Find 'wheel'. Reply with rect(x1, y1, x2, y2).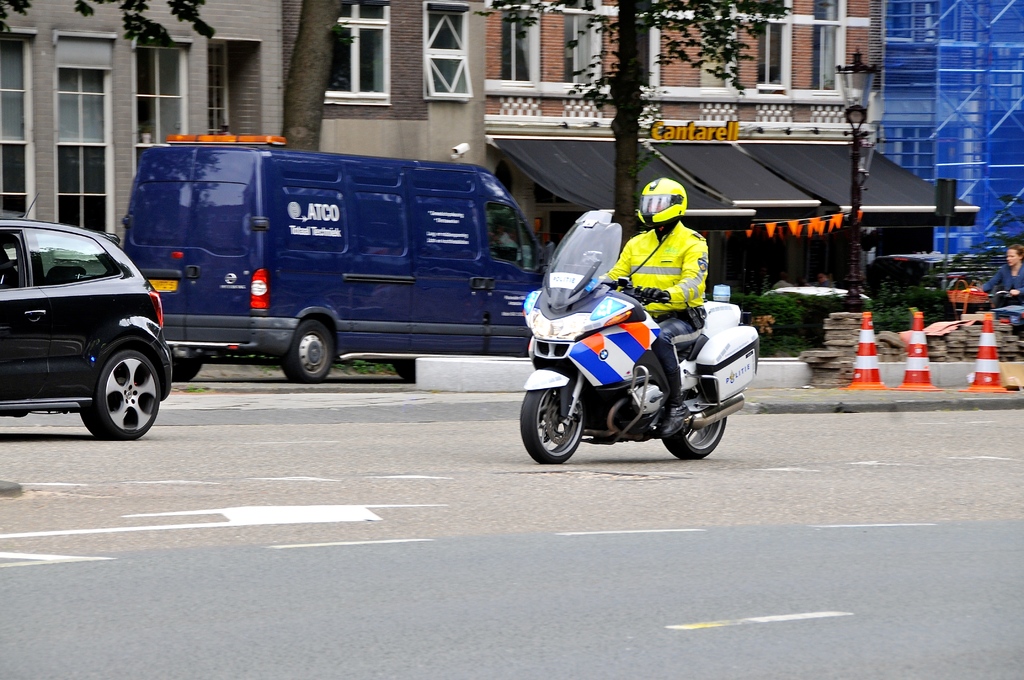
rect(518, 370, 586, 464).
